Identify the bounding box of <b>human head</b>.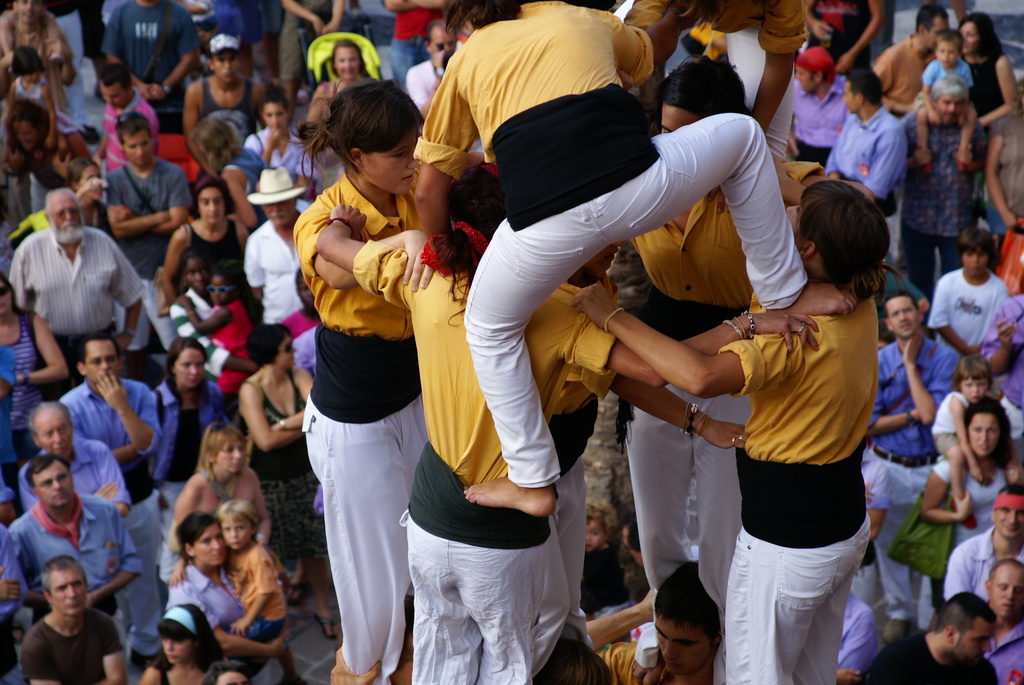
(842,69,883,116).
